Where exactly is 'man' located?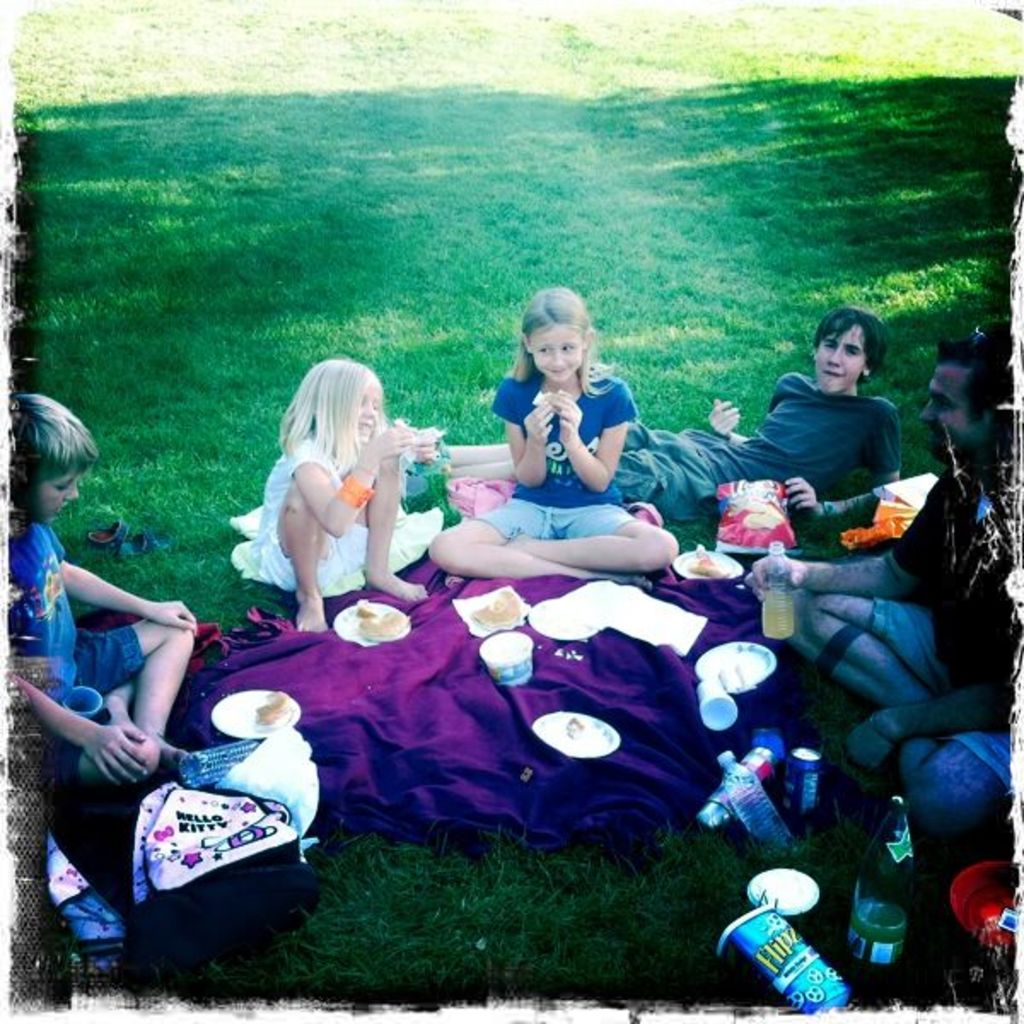
Its bounding box is 741 319 1015 869.
